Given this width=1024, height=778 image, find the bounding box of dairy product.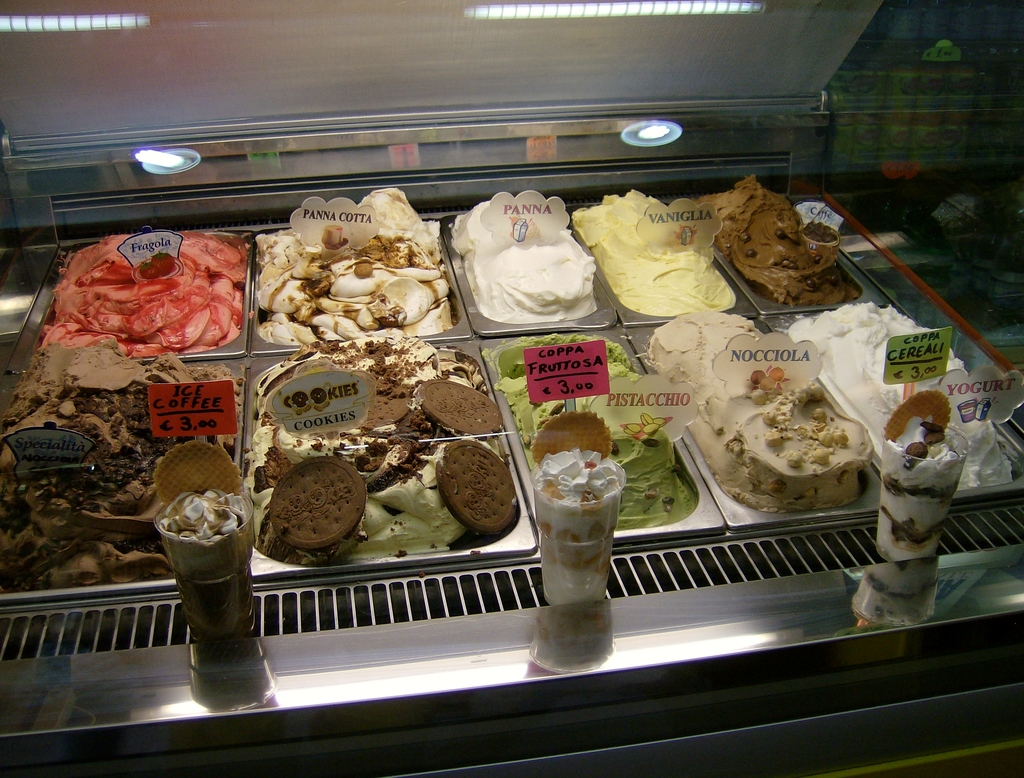
detection(575, 189, 728, 303).
